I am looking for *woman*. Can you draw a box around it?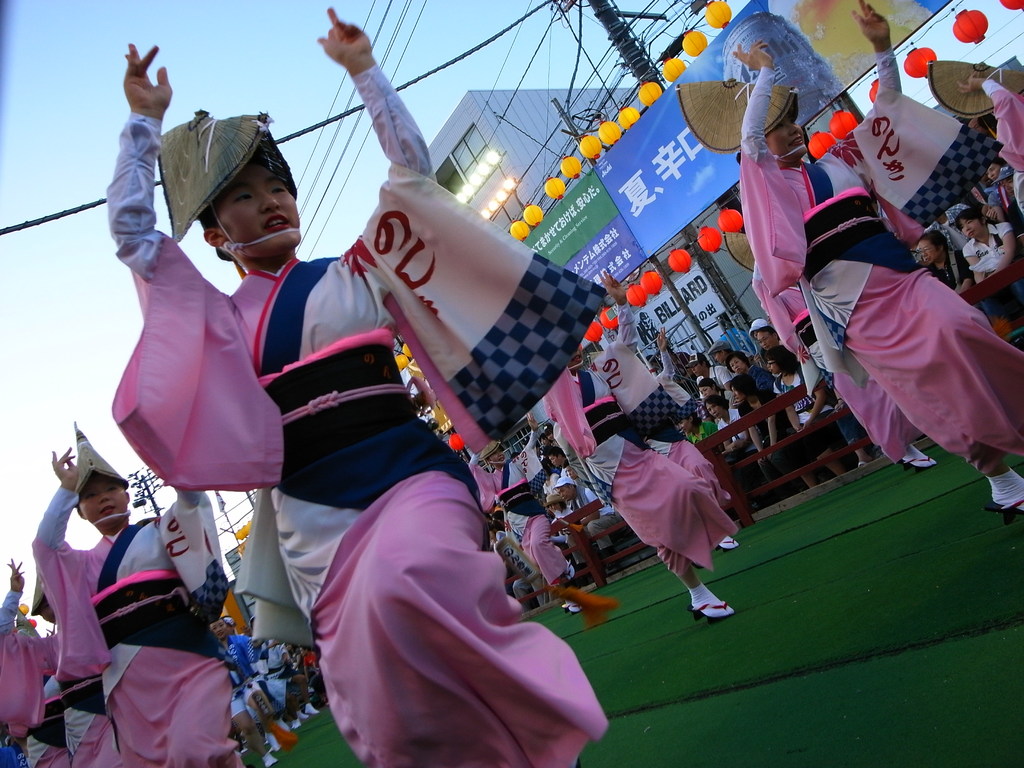
Sure, the bounding box is l=703, t=396, r=767, b=487.
